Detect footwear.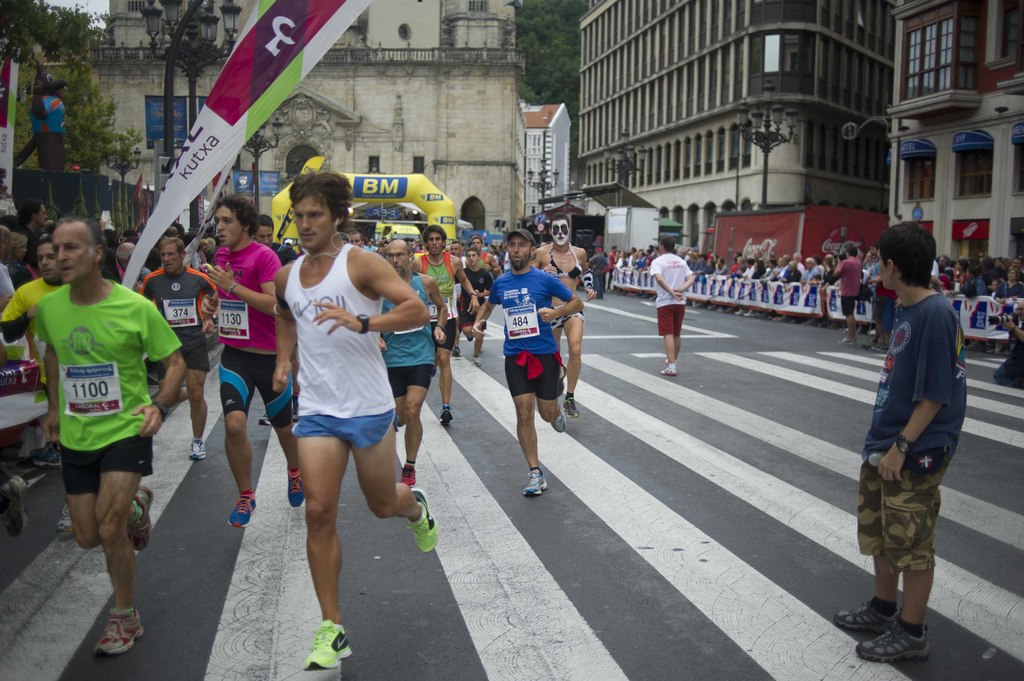
Detected at <bbox>286, 469, 304, 508</bbox>.
